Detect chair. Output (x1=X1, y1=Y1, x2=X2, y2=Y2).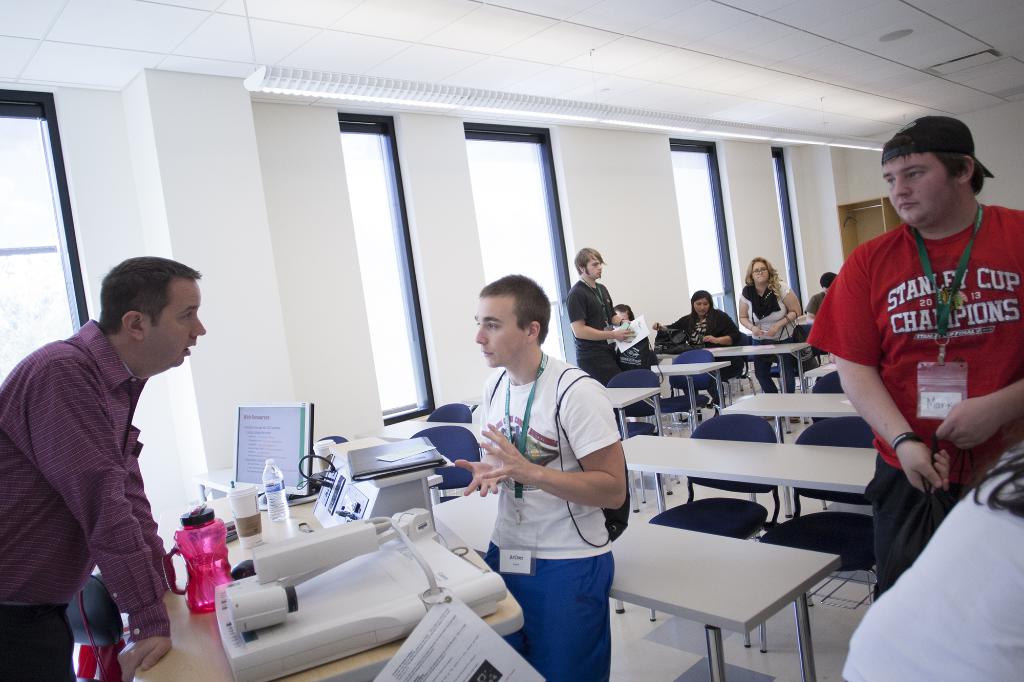
(x1=406, y1=425, x2=485, y2=505).
